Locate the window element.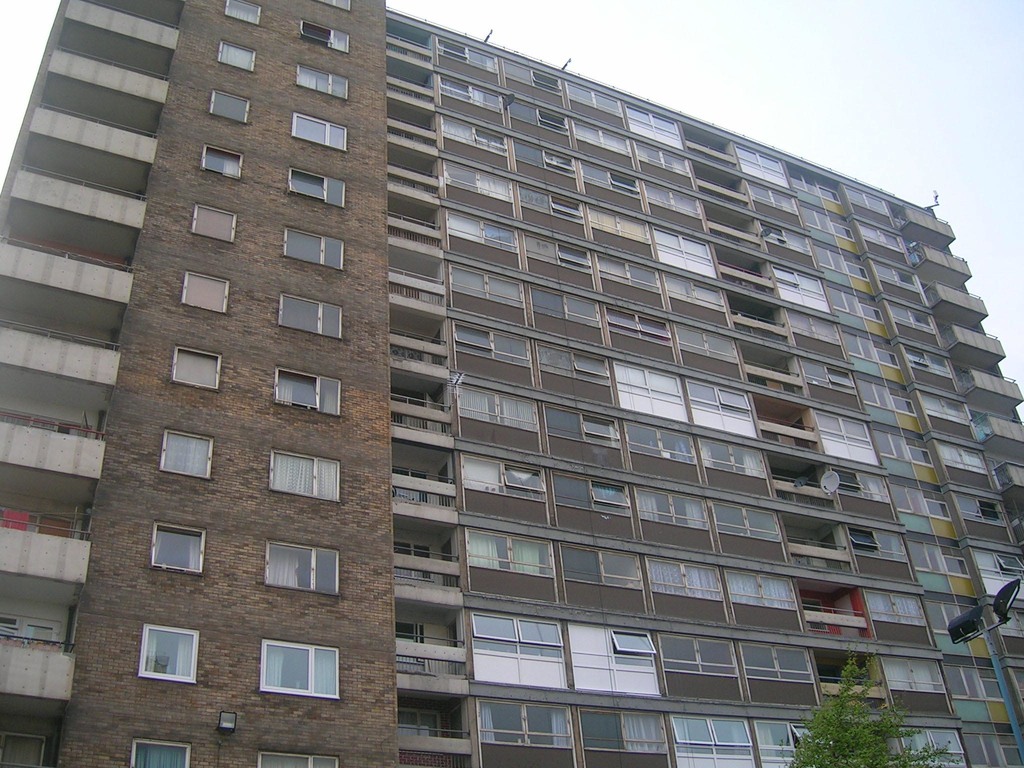
Element bbox: box=[317, 0, 349, 21].
